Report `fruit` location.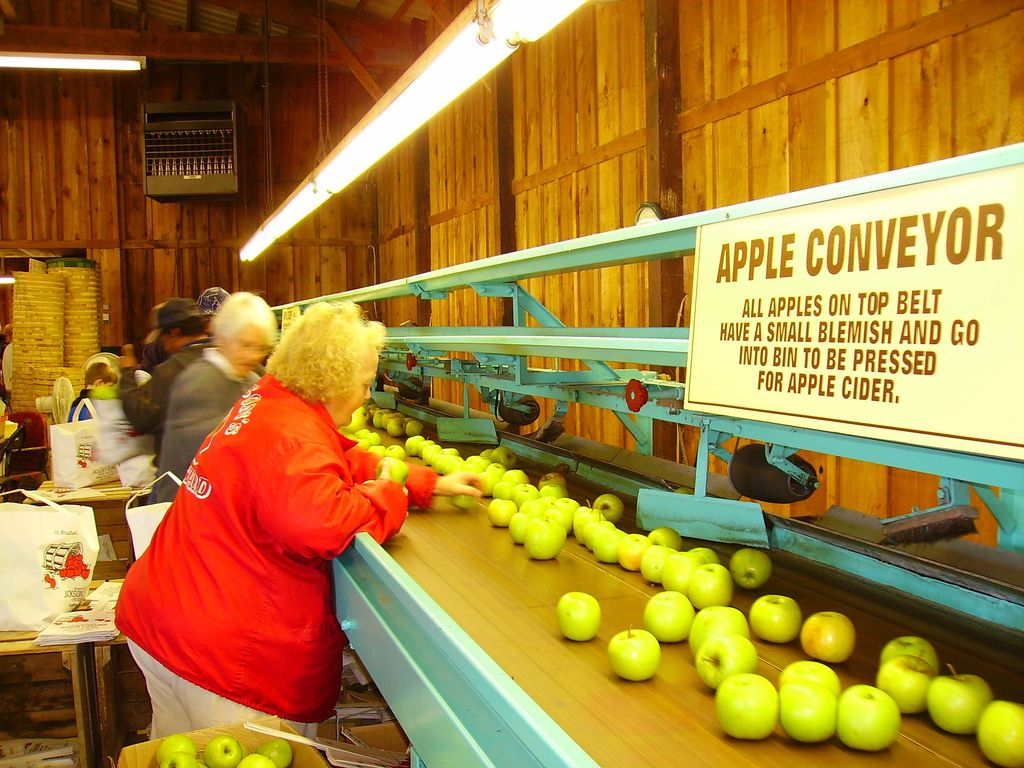
Report: [x1=925, y1=662, x2=992, y2=733].
